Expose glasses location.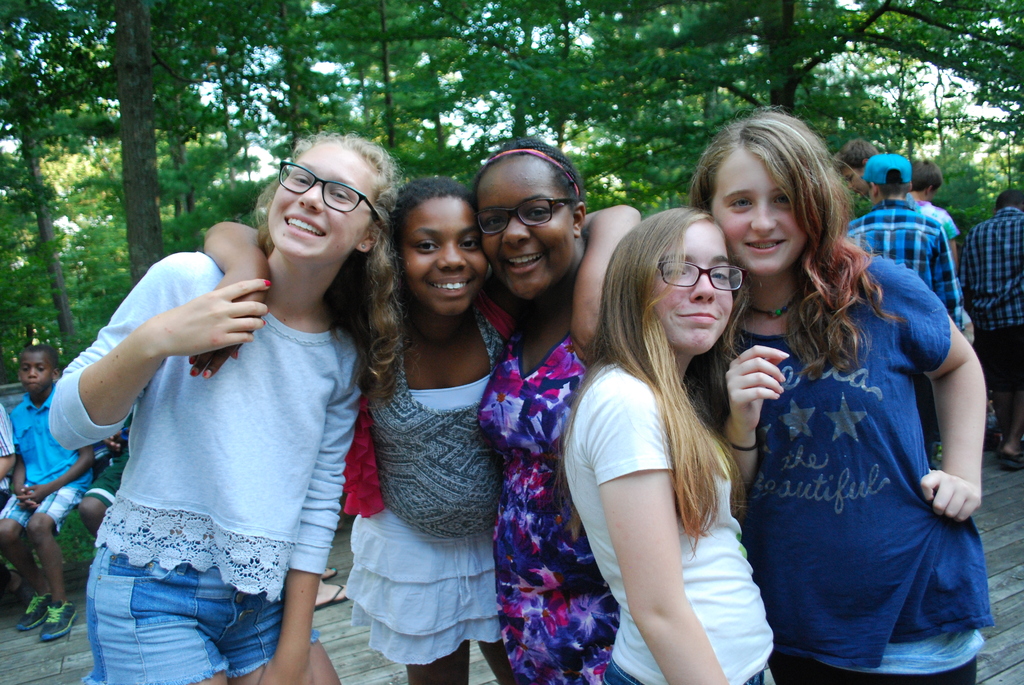
Exposed at 265 169 376 218.
